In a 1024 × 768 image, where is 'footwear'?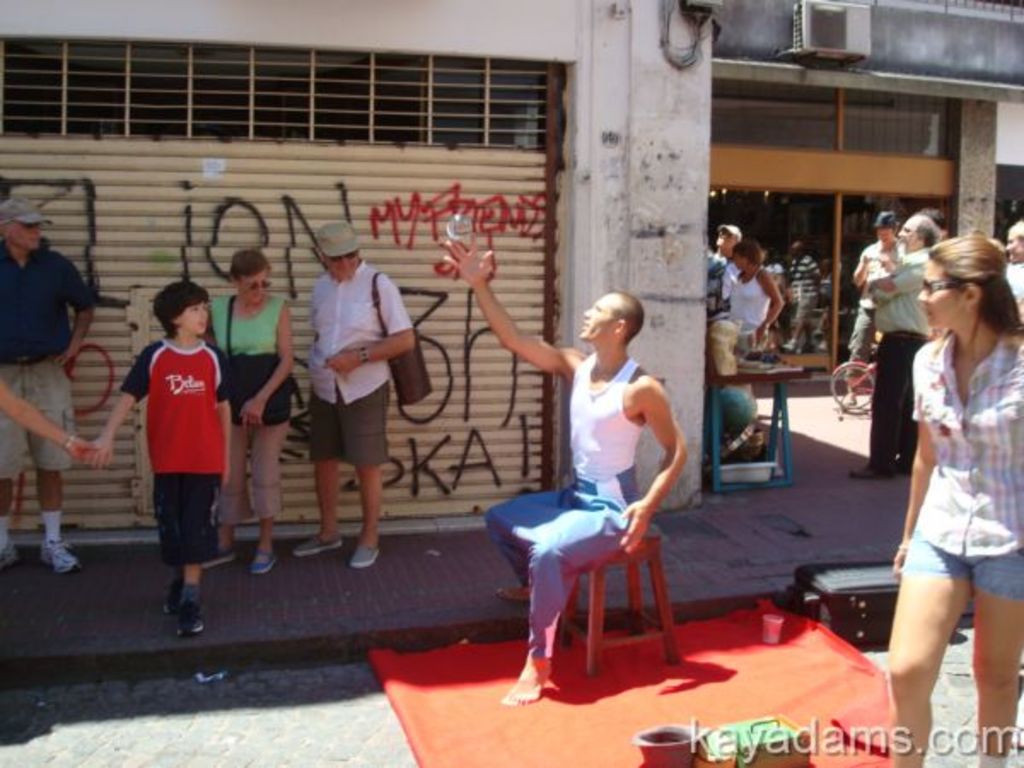
detection(253, 543, 278, 572).
